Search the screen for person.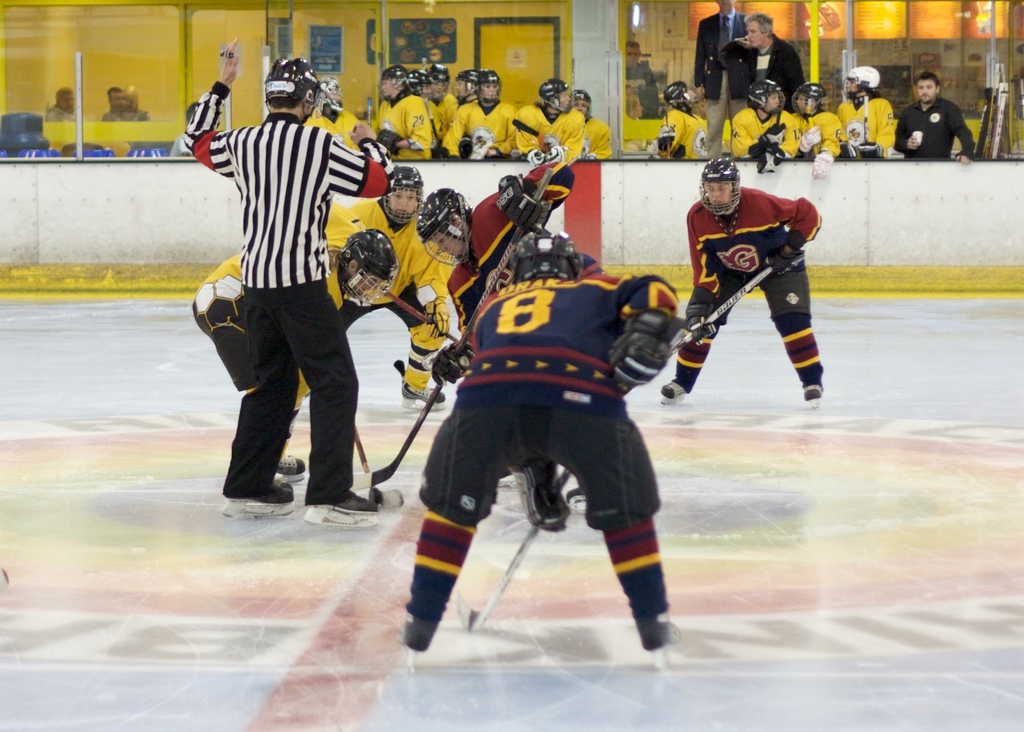
Found at locate(716, 13, 808, 108).
